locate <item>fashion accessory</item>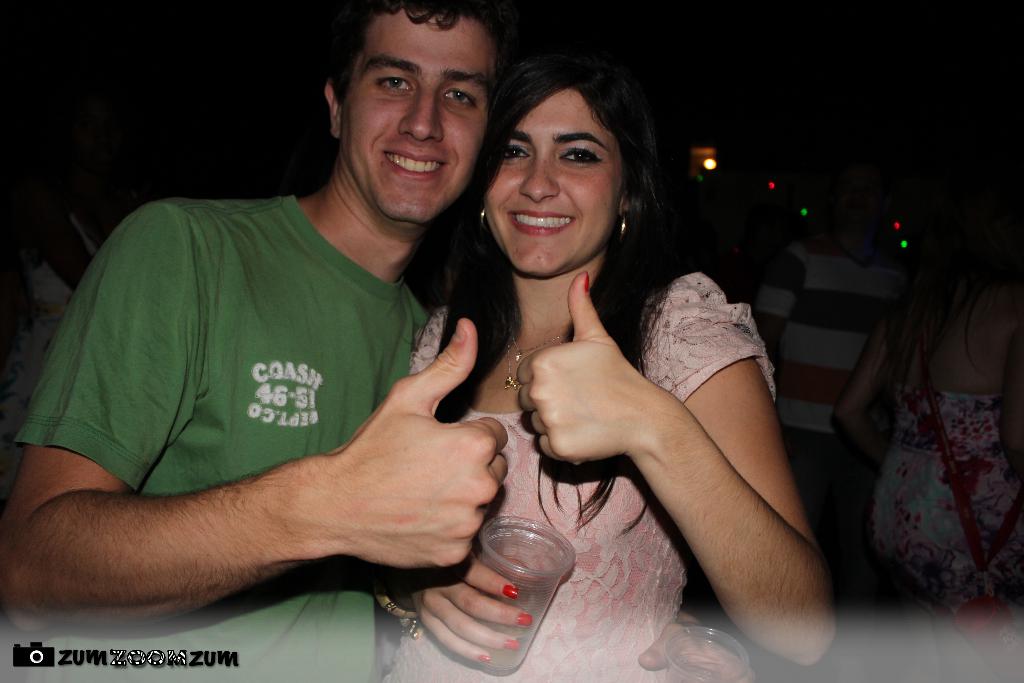
(364, 577, 424, 636)
